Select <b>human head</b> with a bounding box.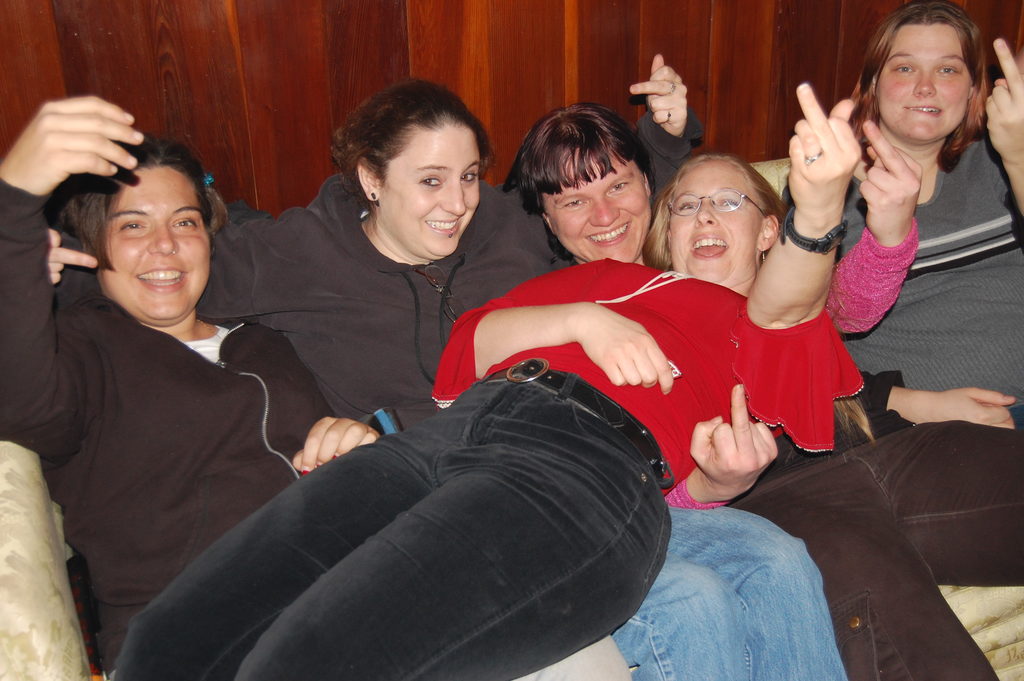
514,103,653,263.
